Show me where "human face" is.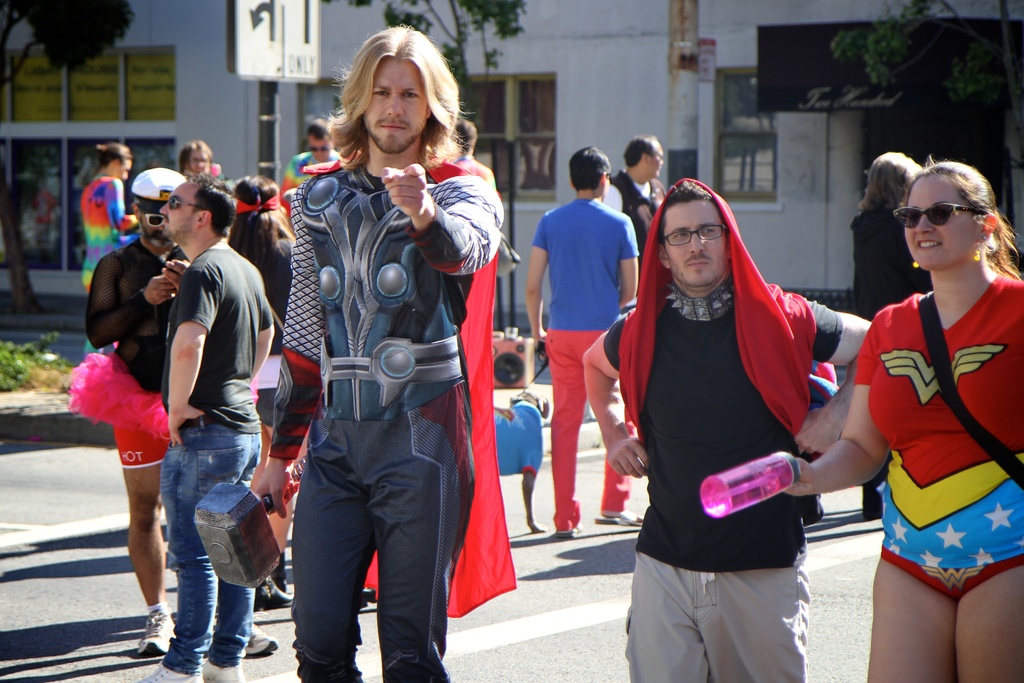
"human face" is at 662 202 729 290.
